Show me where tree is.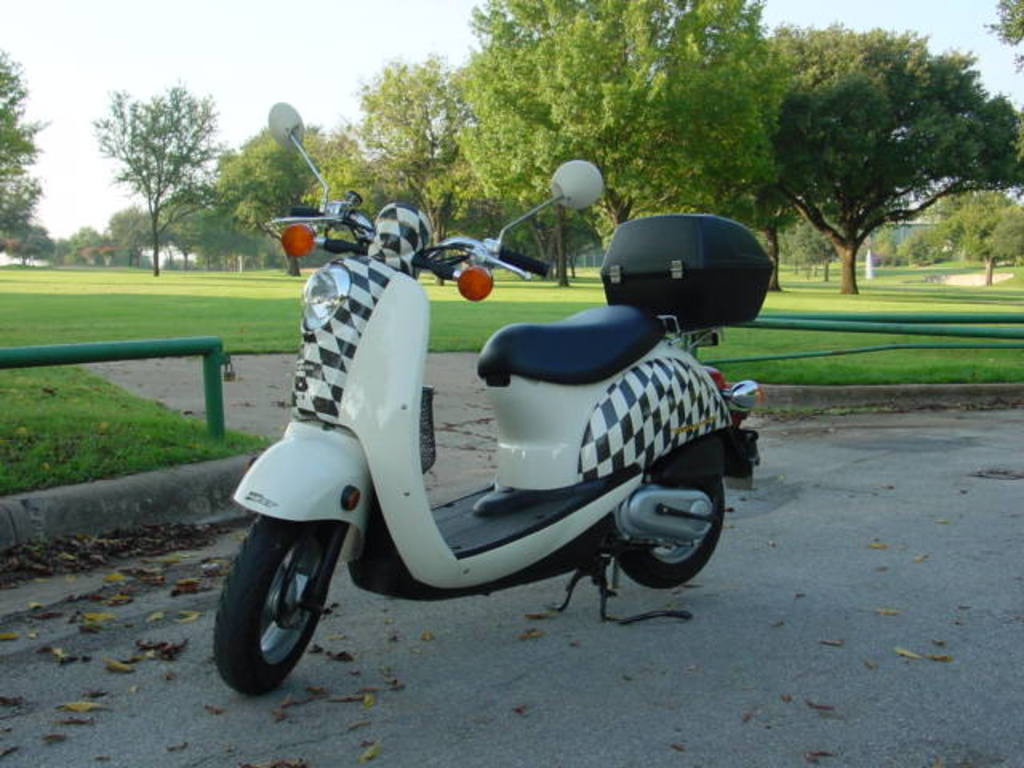
tree is at [left=459, top=0, right=787, bottom=293].
